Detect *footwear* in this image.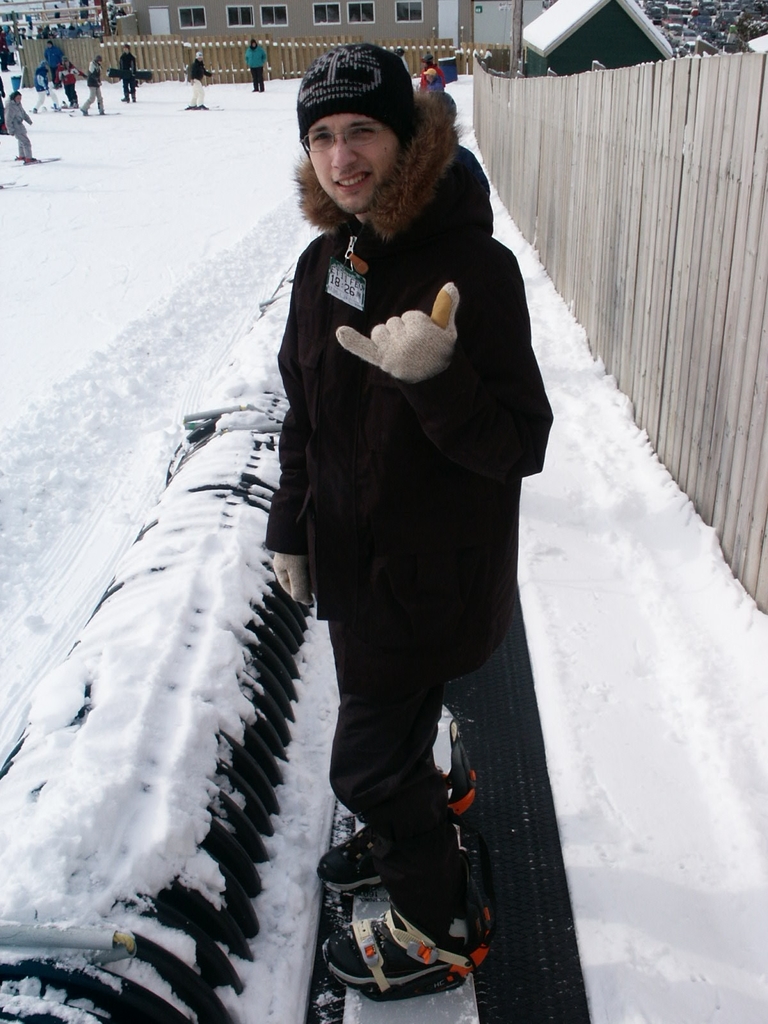
Detection: select_region(319, 832, 406, 899).
